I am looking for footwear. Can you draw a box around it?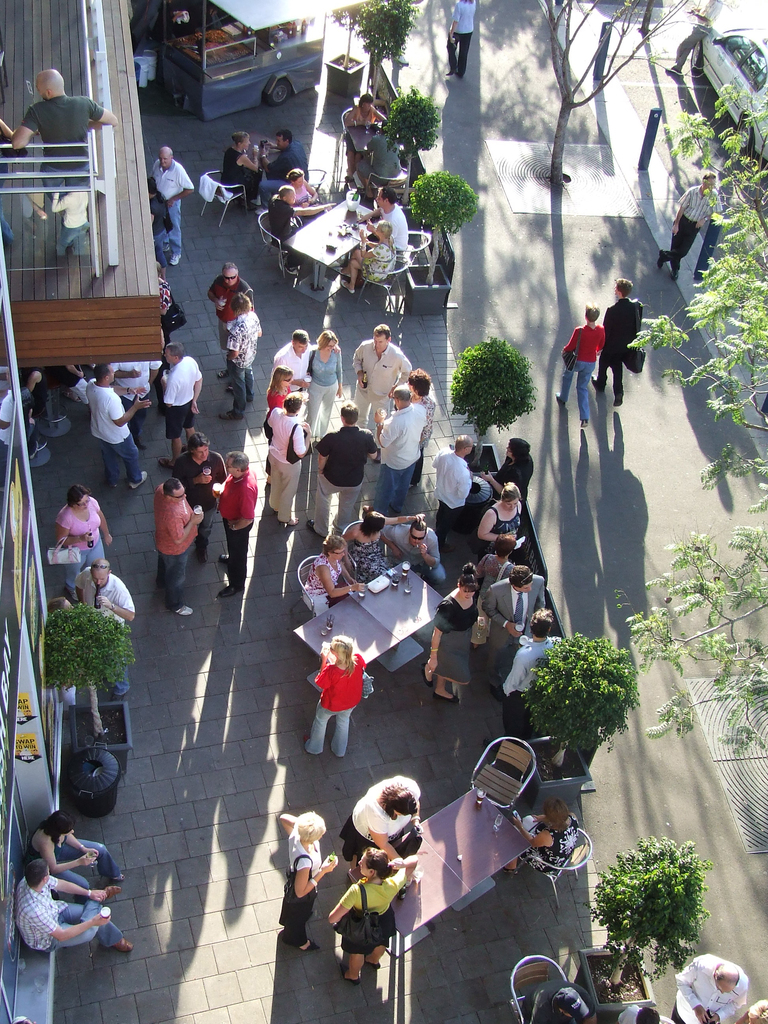
Sure, the bounding box is (299, 940, 317, 954).
